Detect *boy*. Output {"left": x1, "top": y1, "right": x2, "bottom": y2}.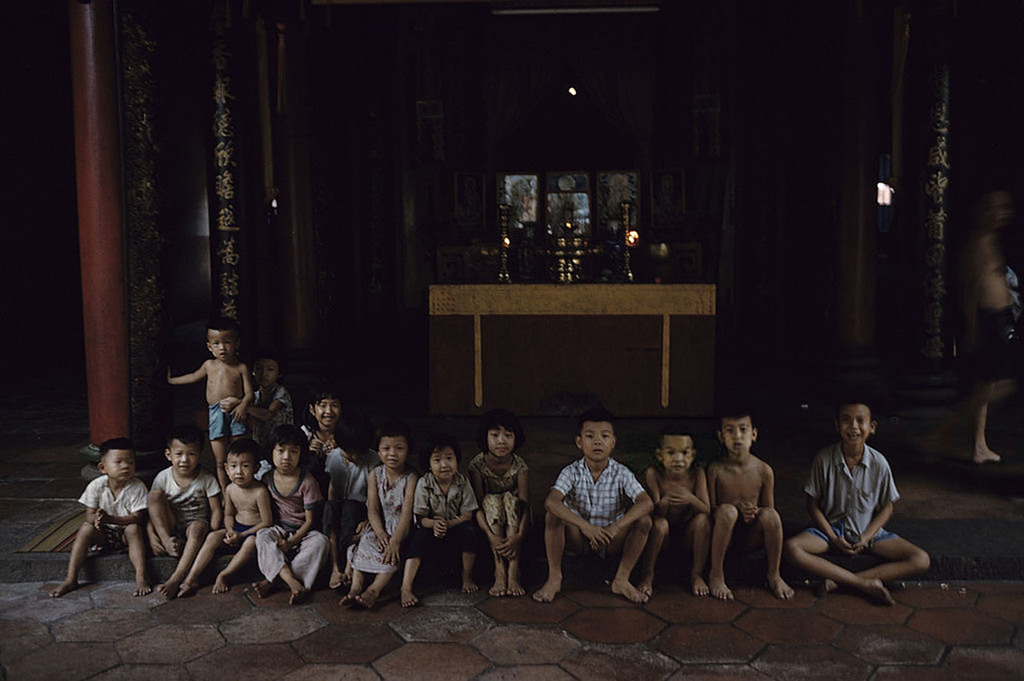
{"left": 223, "top": 353, "right": 296, "bottom": 456}.
